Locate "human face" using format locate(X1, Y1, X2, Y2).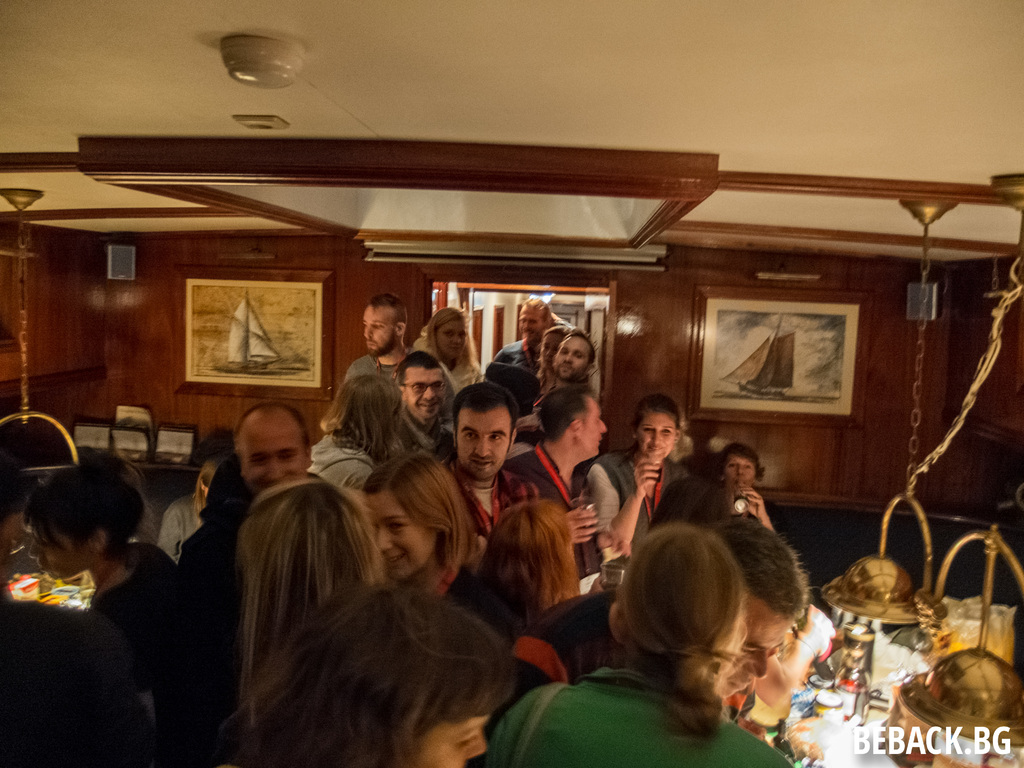
locate(369, 492, 433, 579).
